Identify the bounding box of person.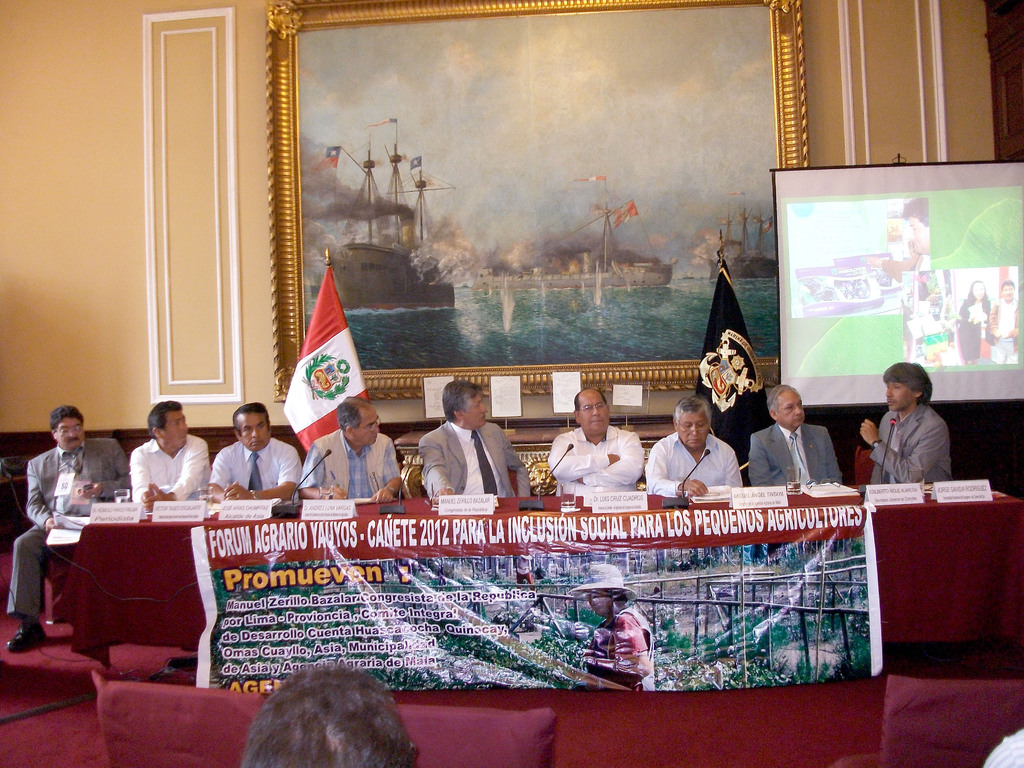
box(586, 593, 657, 699).
